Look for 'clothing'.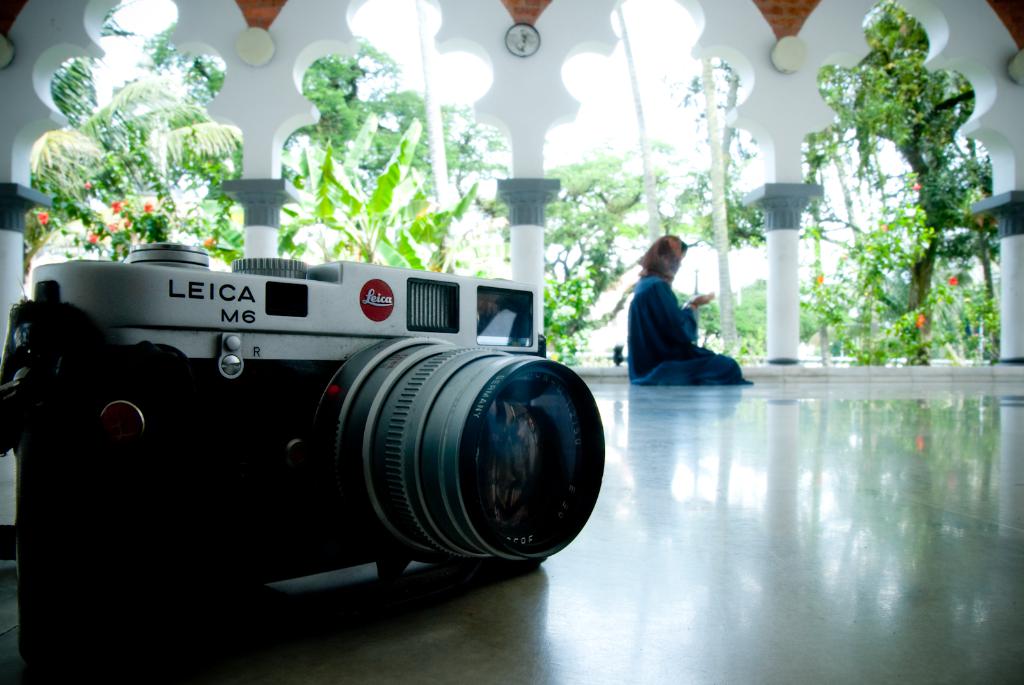
Found: 611,249,744,400.
